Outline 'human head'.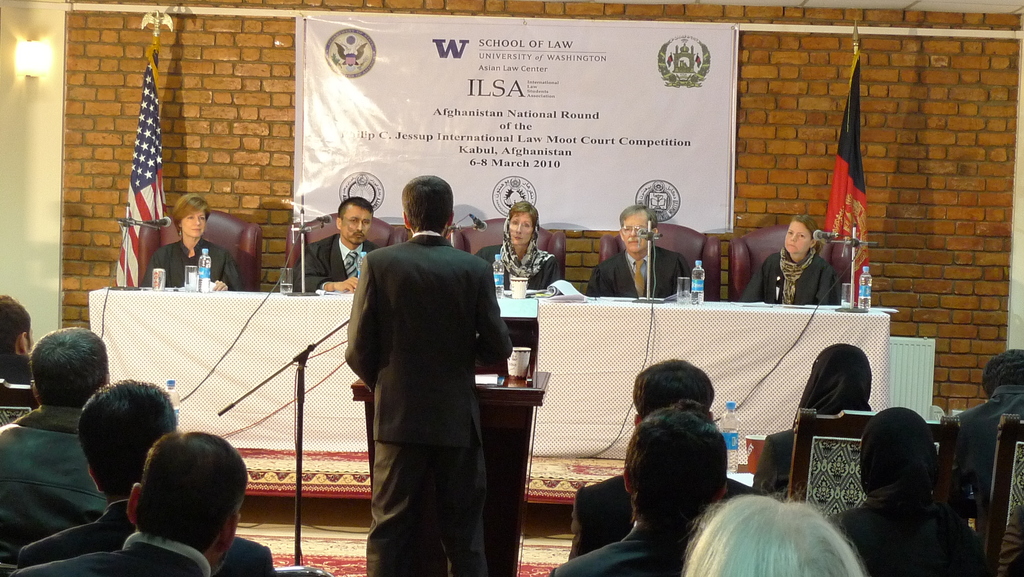
Outline: BBox(976, 348, 1023, 411).
